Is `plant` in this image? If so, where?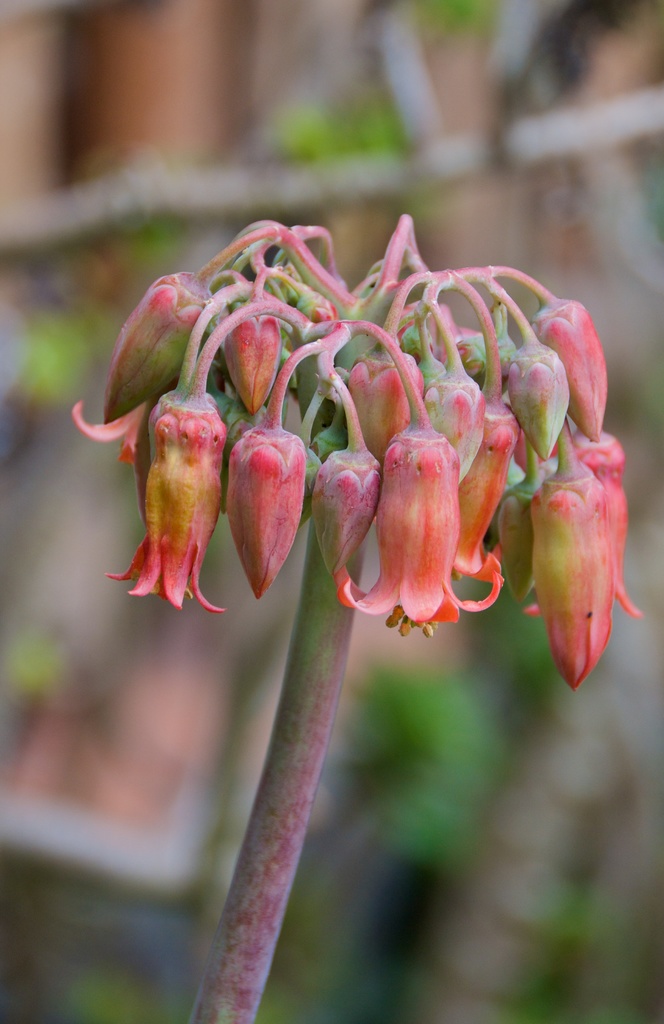
Yes, at bbox=(69, 196, 646, 1023).
